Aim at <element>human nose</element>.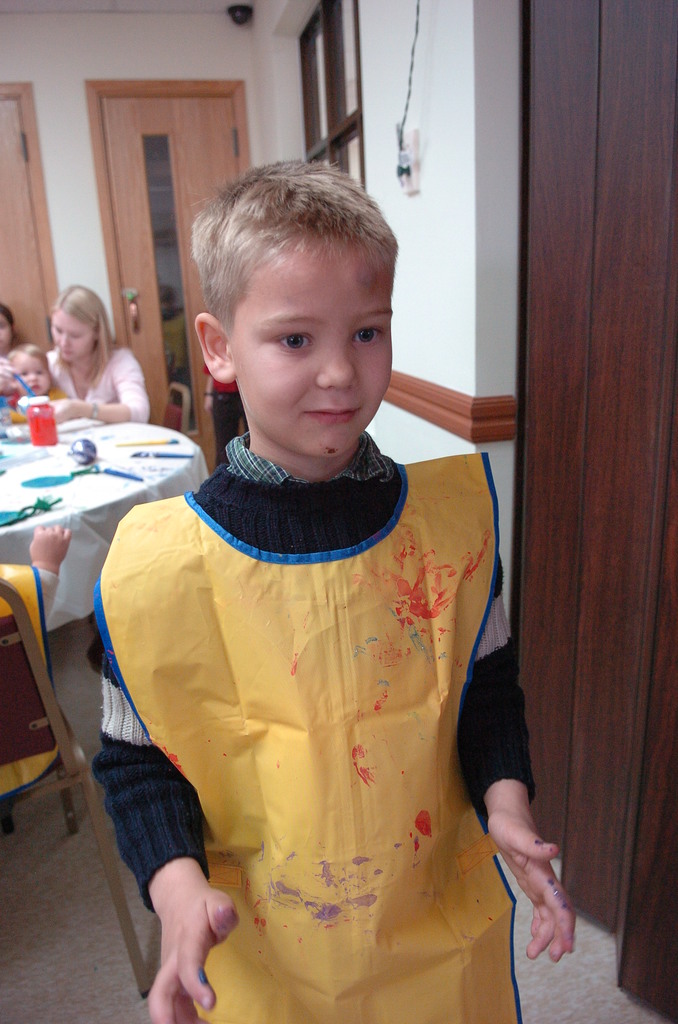
Aimed at 56, 333, 72, 346.
